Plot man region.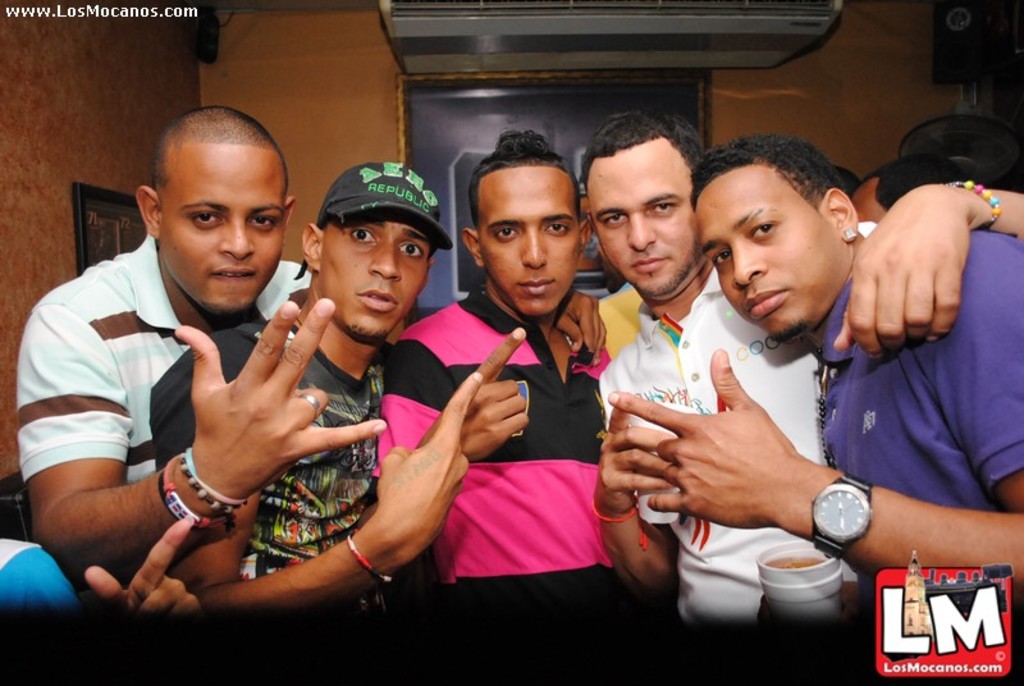
Plotted at pyautogui.locateOnScreen(175, 160, 493, 605).
